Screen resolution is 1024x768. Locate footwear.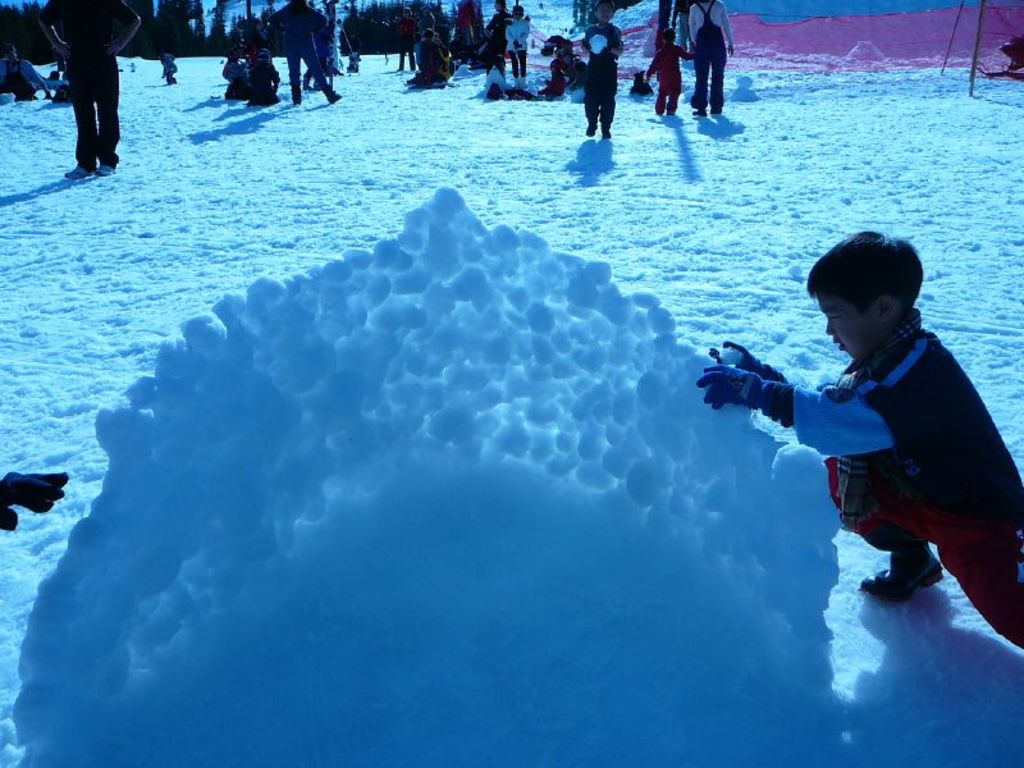
bbox=(96, 164, 119, 180).
